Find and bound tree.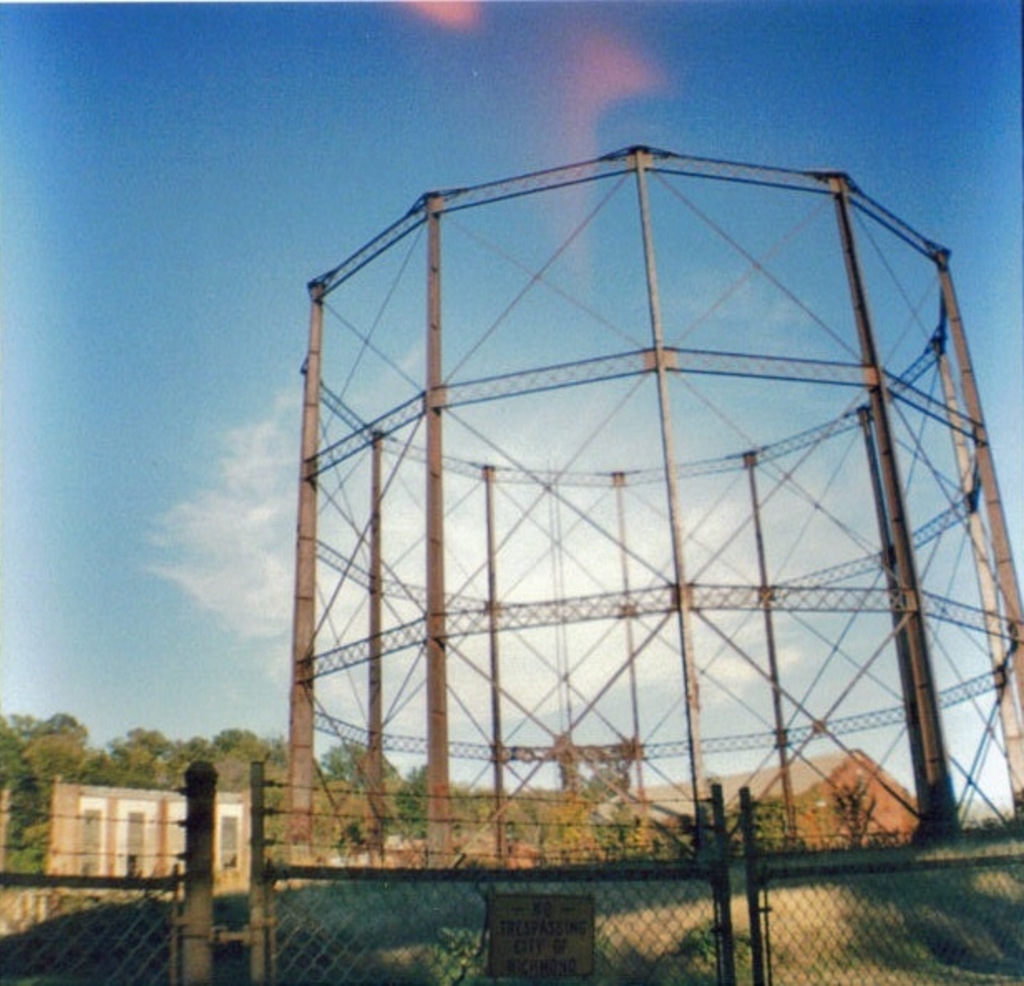
Bound: select_region(611, 808, 656, 857).
